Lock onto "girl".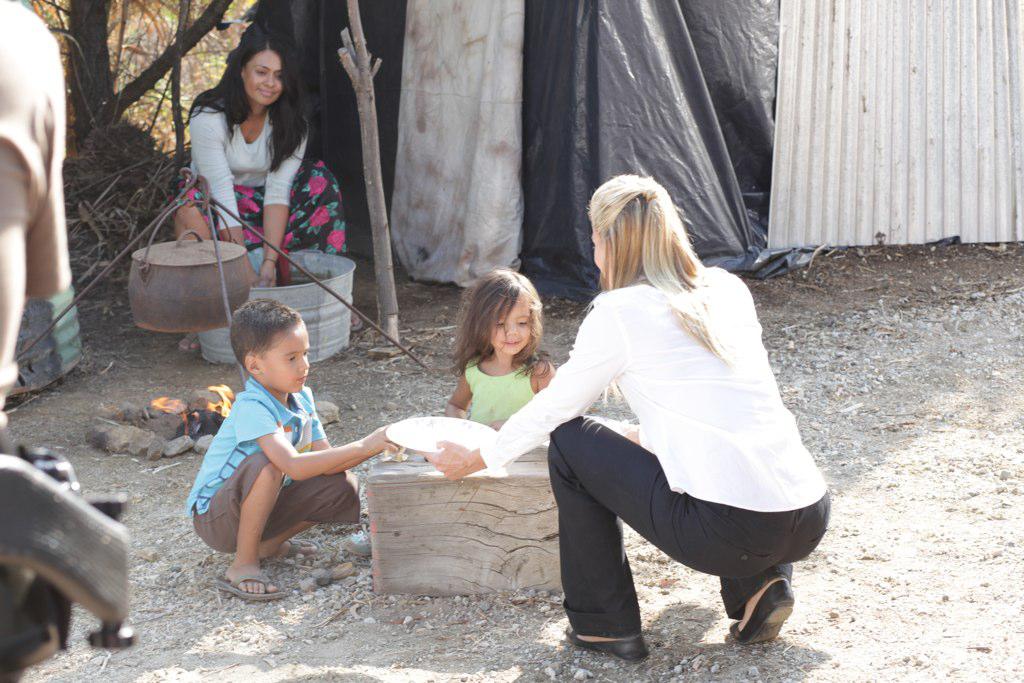
Locked: Rect(175, 32, 349, 351).
